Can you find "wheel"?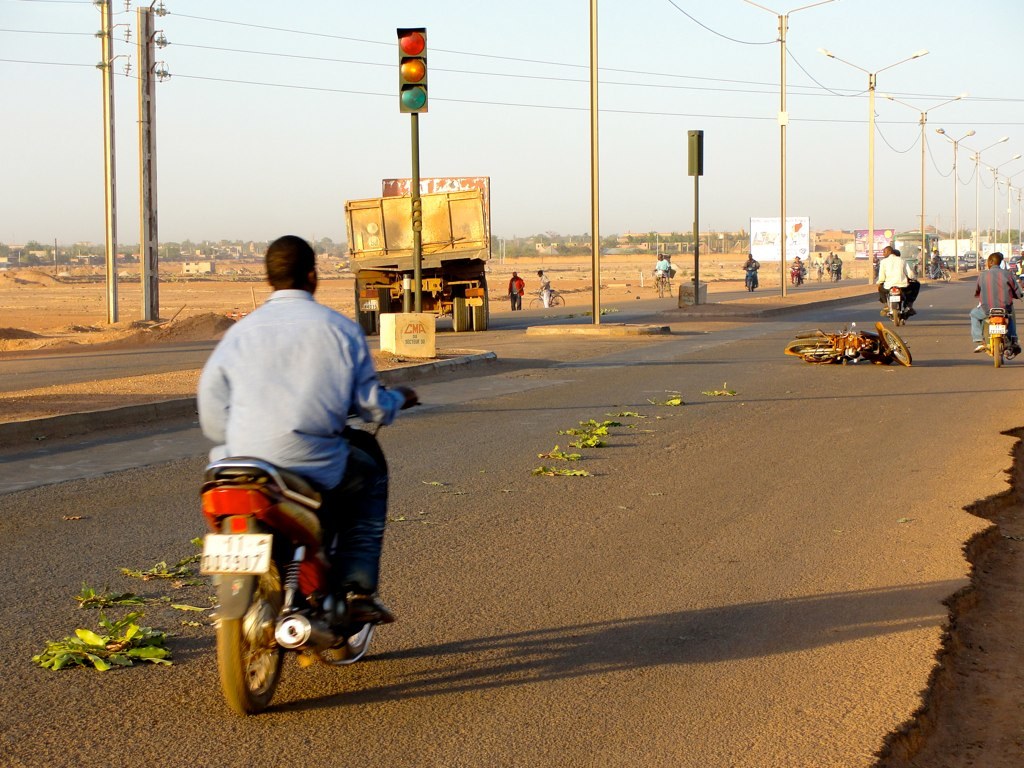
Yes, bounding box: bbox(216, 572, 291, 715).
